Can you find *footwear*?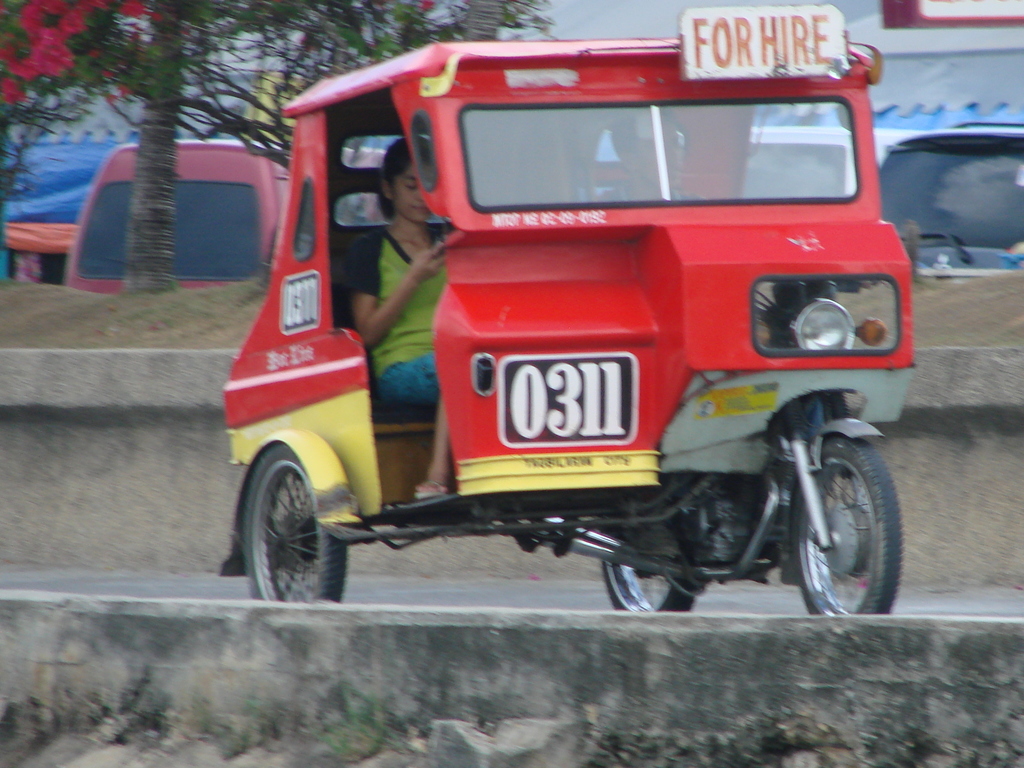
Yes, bounding box: l=415, t=479, r=448, b=495.
